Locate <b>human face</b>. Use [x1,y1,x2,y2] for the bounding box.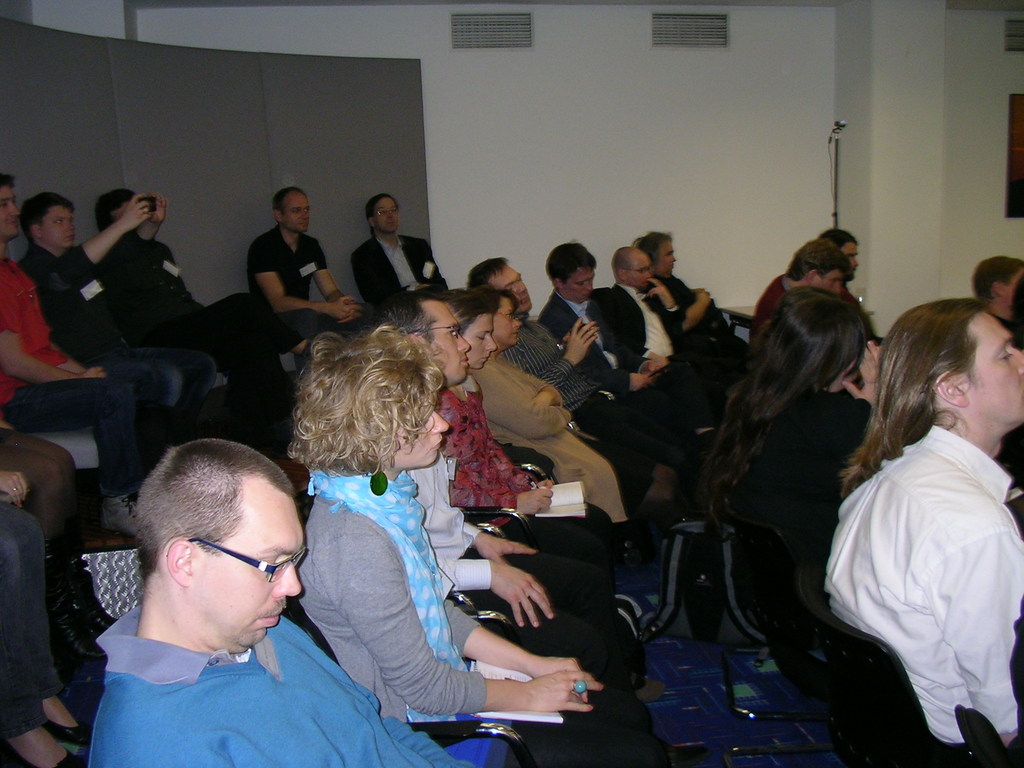
[813,271,838,294].
